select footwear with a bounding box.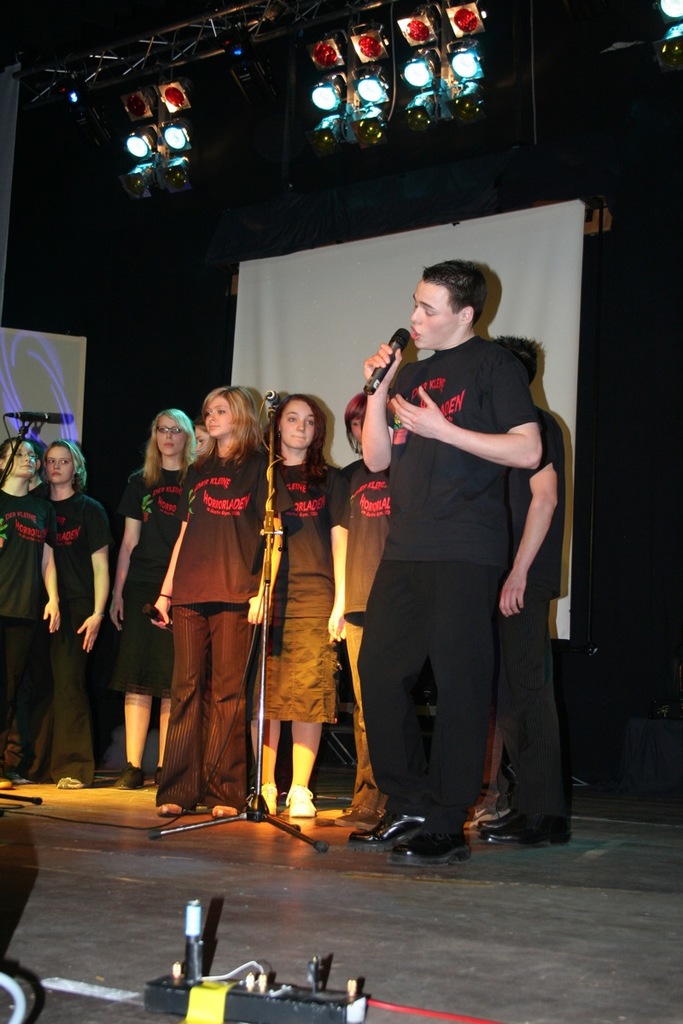
region(359, 808, 388, 833).
